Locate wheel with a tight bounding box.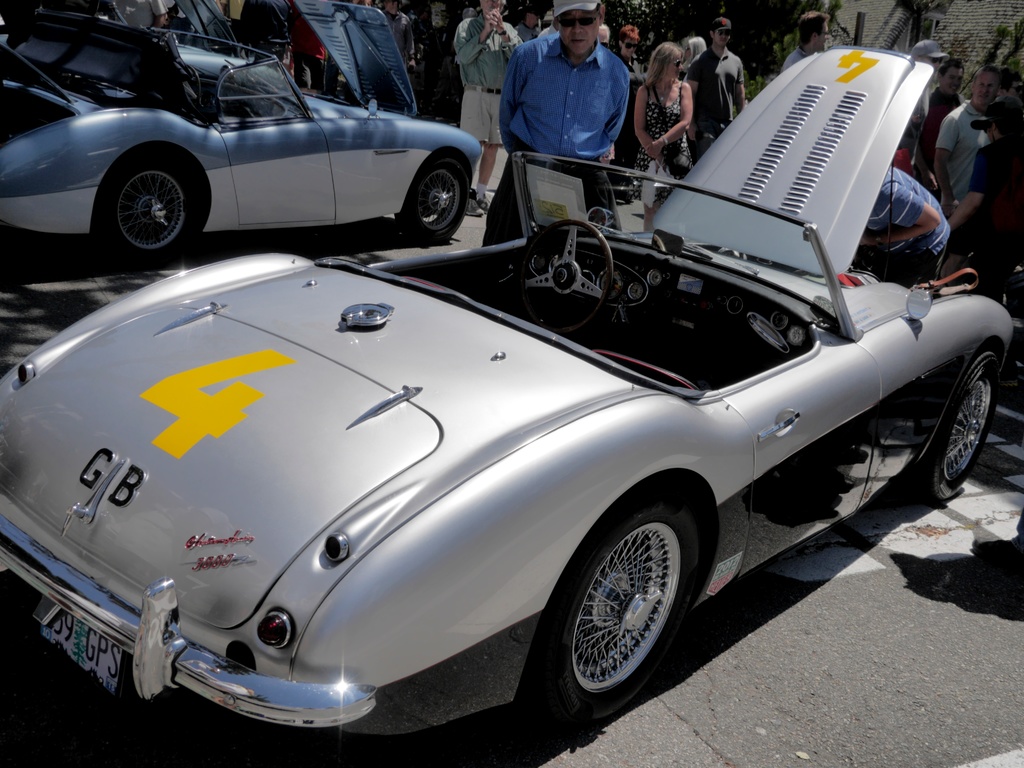
region(511, 218, 614, 320).
